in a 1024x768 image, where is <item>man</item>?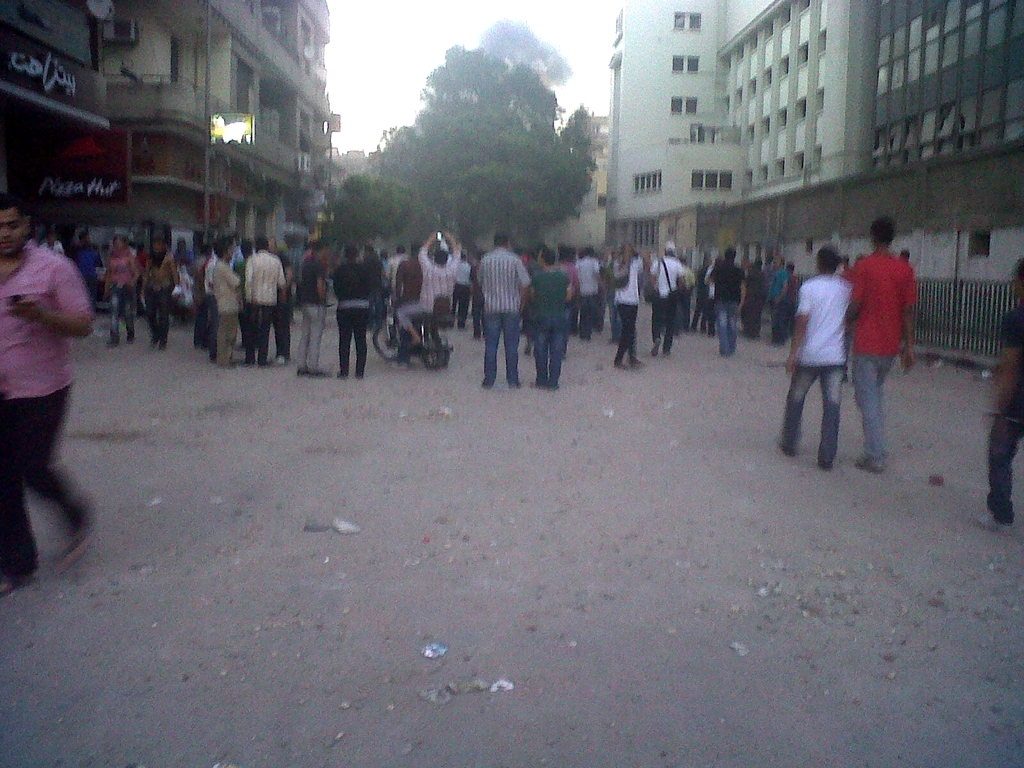
<region>397, 240, 428, 356</region>.
